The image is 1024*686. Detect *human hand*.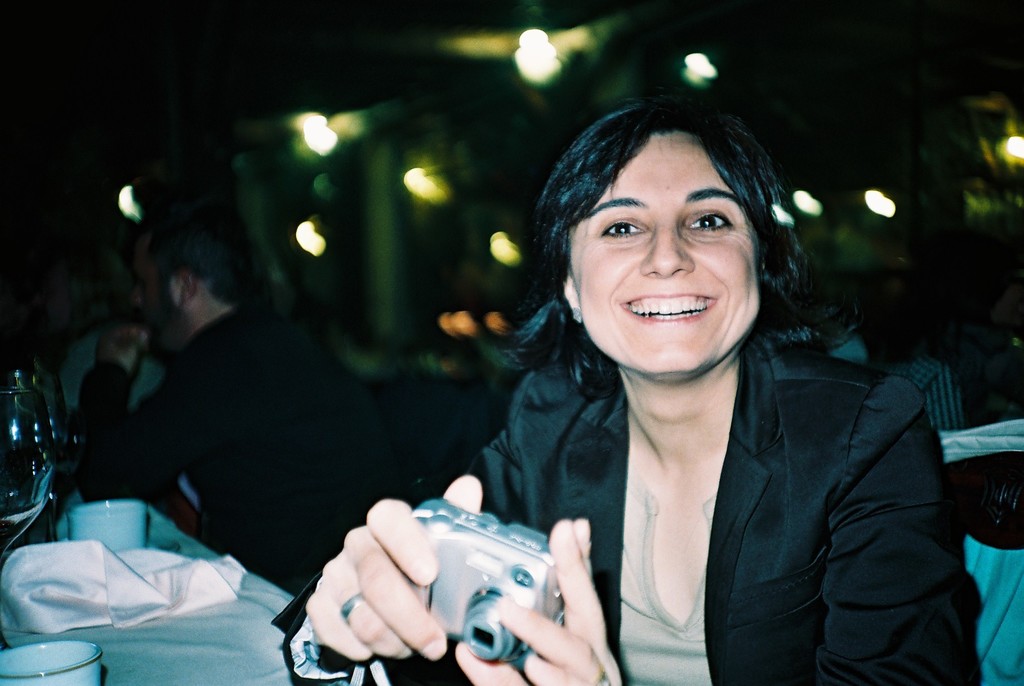
Detection: box(93, 320, 154, 372).
